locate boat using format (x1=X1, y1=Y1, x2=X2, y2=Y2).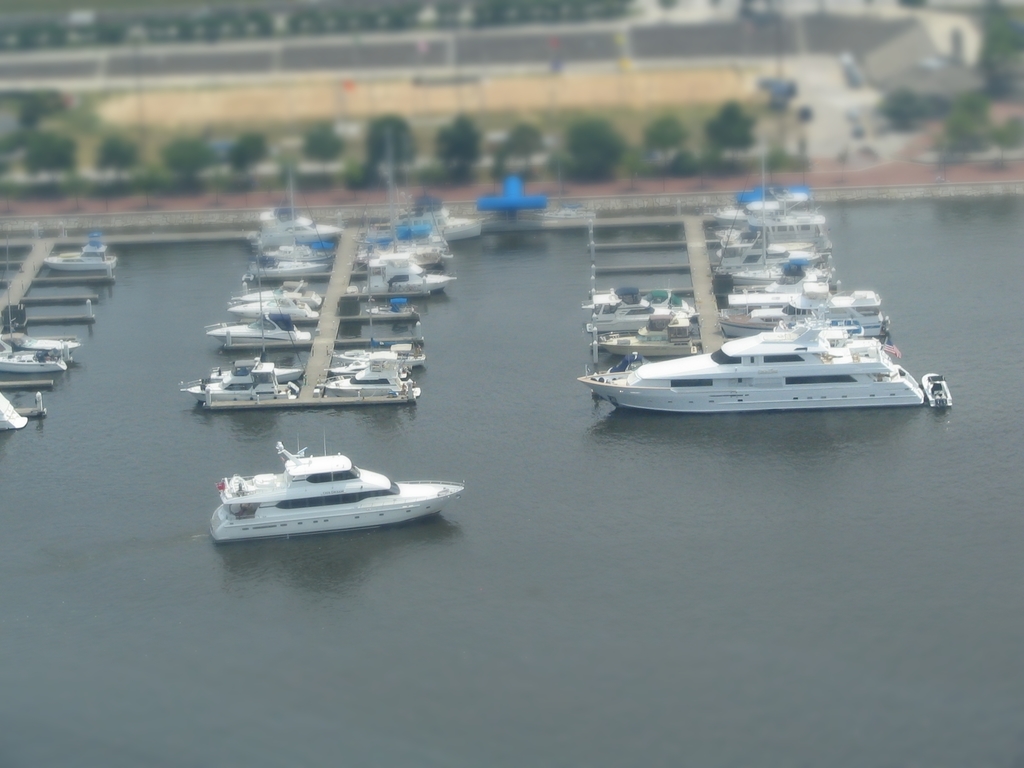
(x1=923, y1=372, x2=953, y2=406).
